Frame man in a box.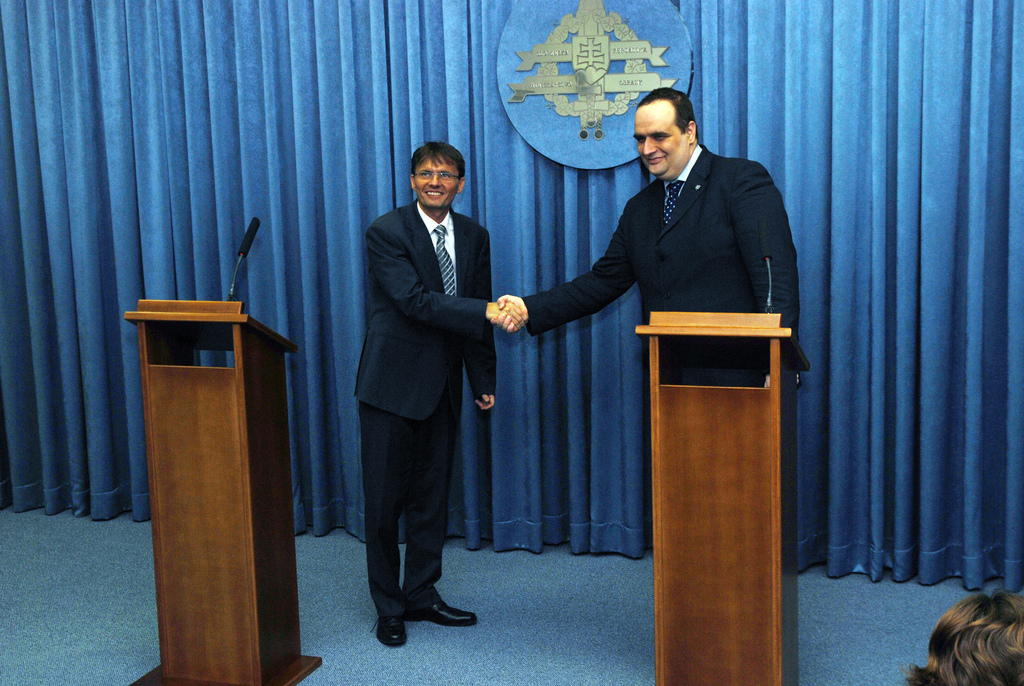
499/85/799/330.
